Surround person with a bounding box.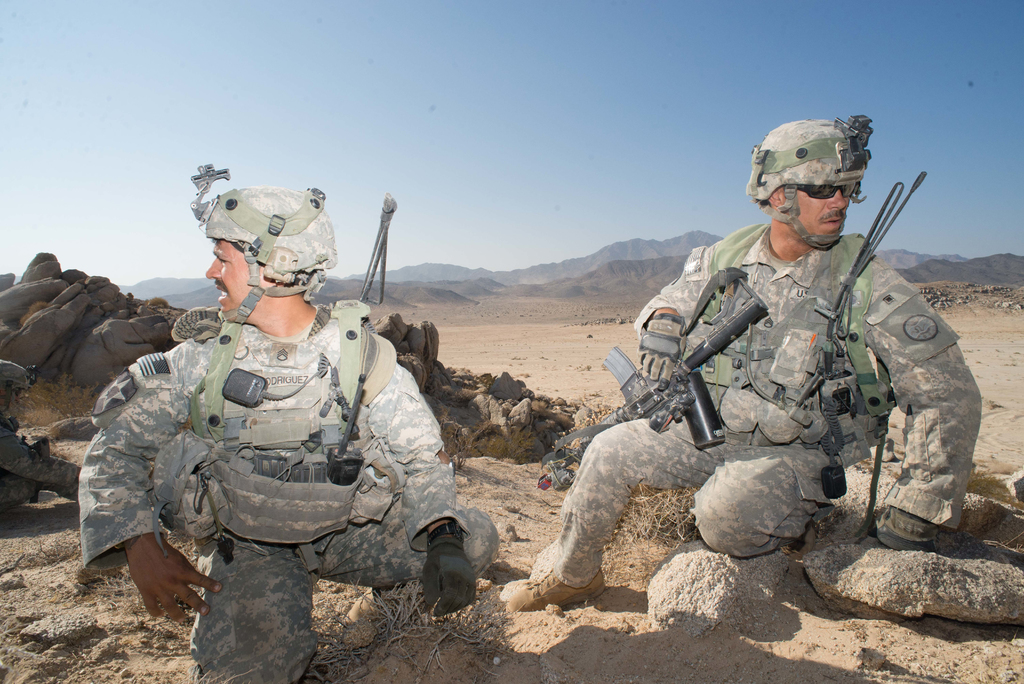
83 190 499 683.
